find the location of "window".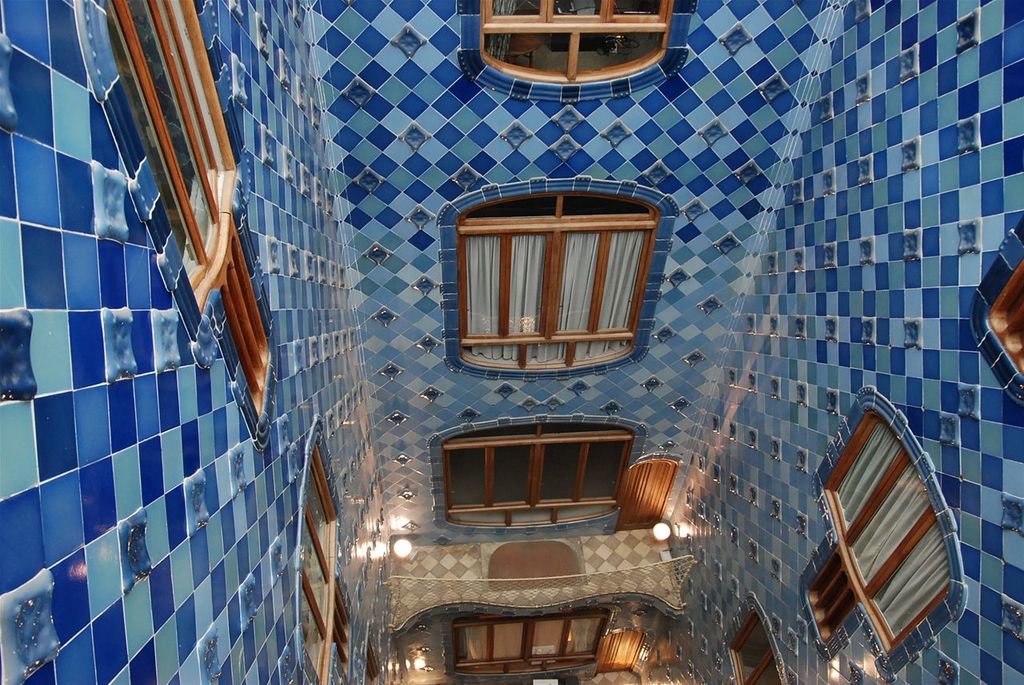
Location: detection(364, 639, 386, 684).
